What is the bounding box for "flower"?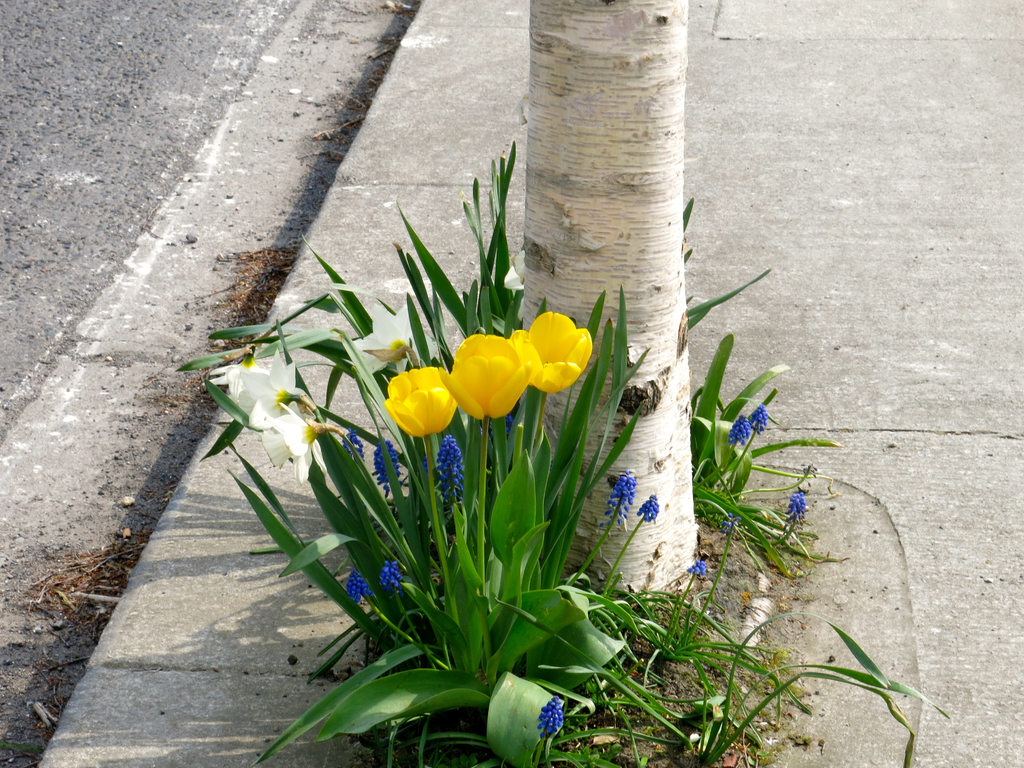
box(424, 438, 463, 511).
